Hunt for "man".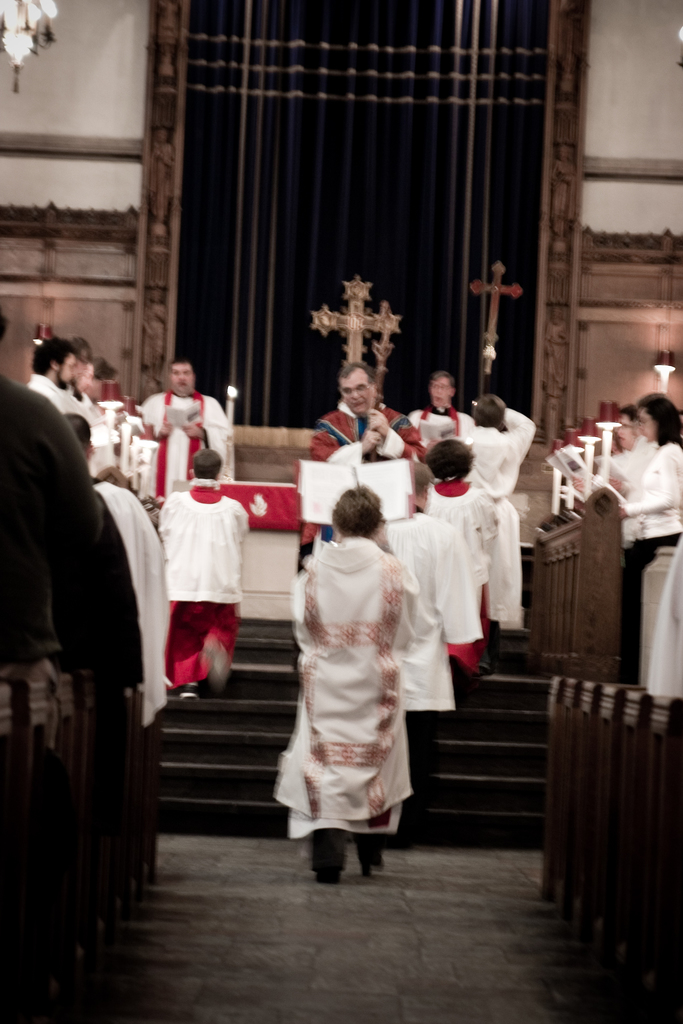
Hunted down at left=62, top=412, right=166, bottom=754.
